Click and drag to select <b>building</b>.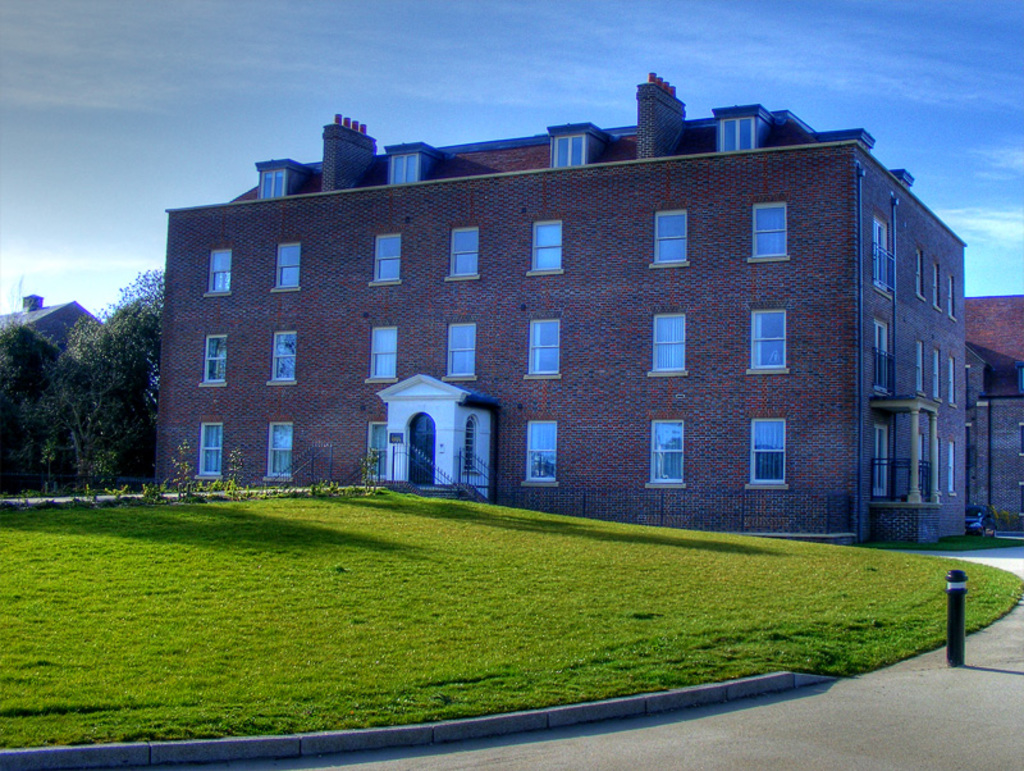
Selection: l=0, t=289, r=101, b=350.
